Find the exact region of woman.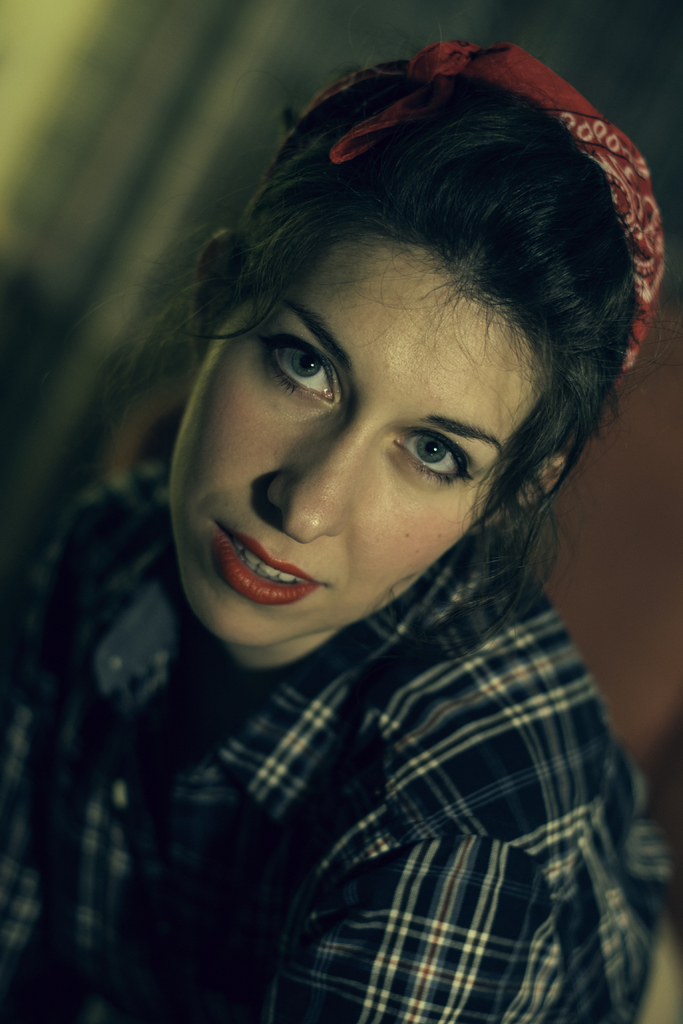
Exact region: x1=54 y1=92 x2=682 y2=997.
